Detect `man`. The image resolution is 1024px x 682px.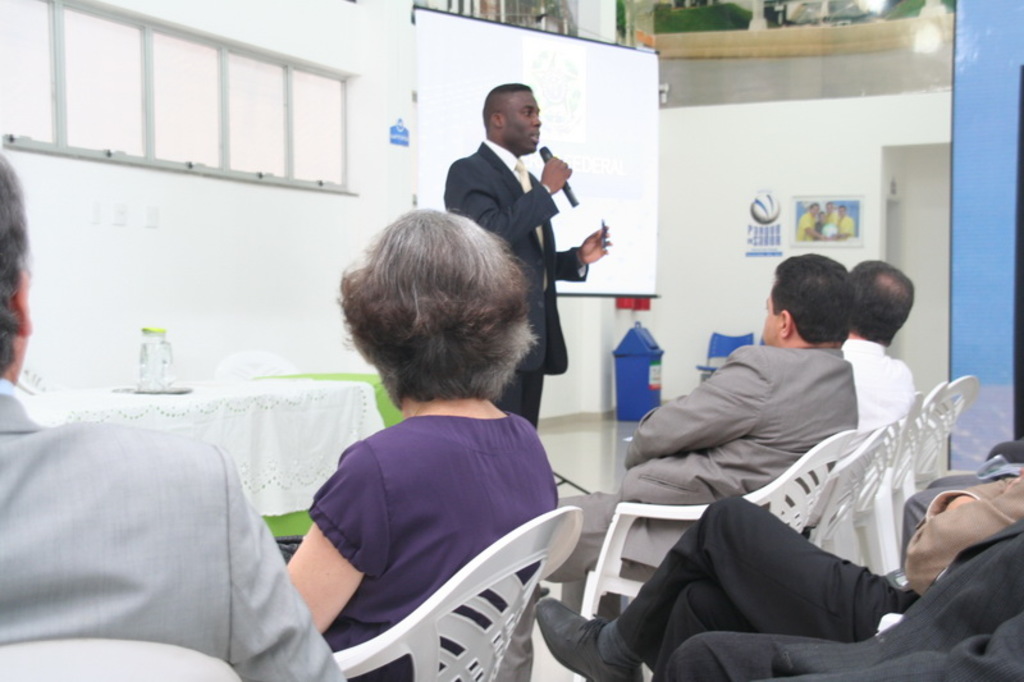
locate(666, 522, 1023, 681).
